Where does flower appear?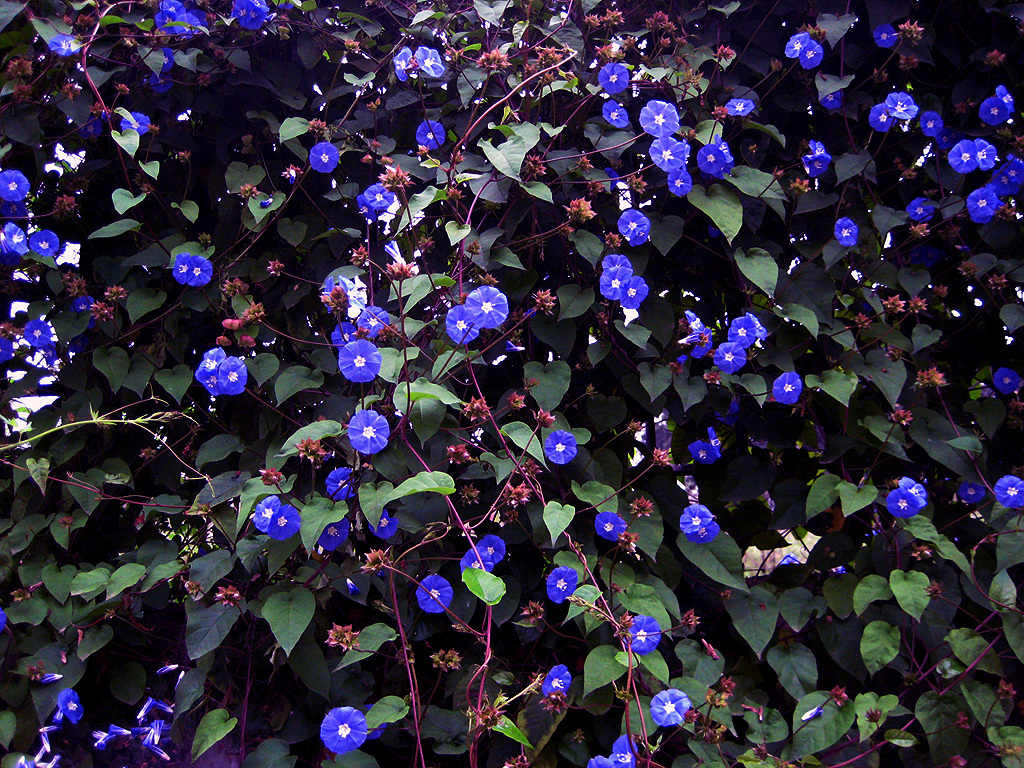
Appears at 488:531:509:575.
